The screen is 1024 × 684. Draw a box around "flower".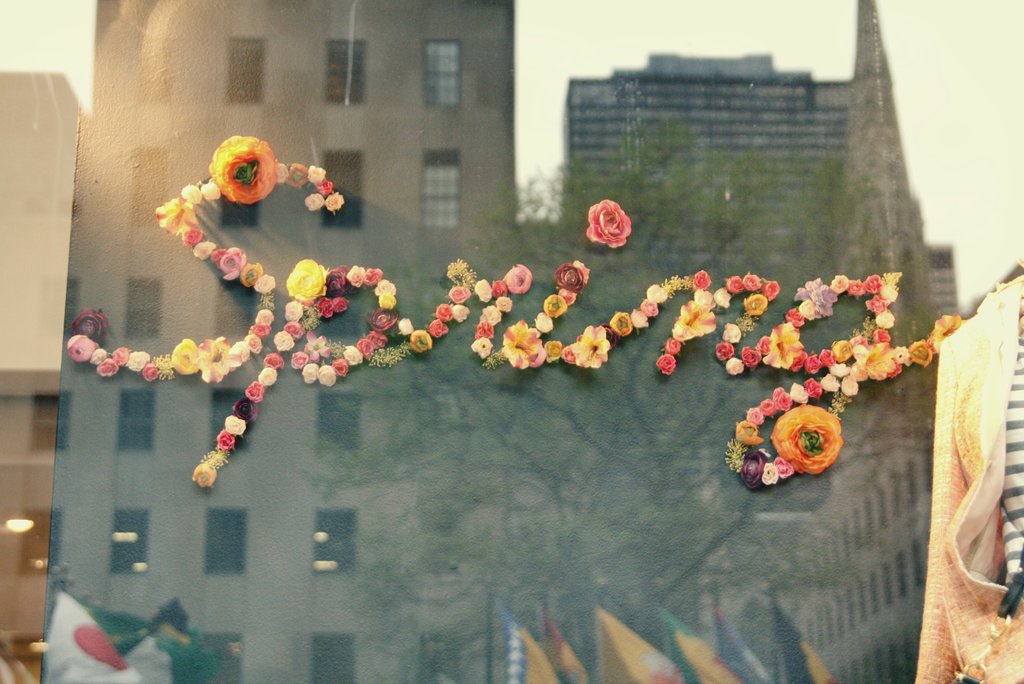
(x1=772, y1=452, x2=793, y2=475).
